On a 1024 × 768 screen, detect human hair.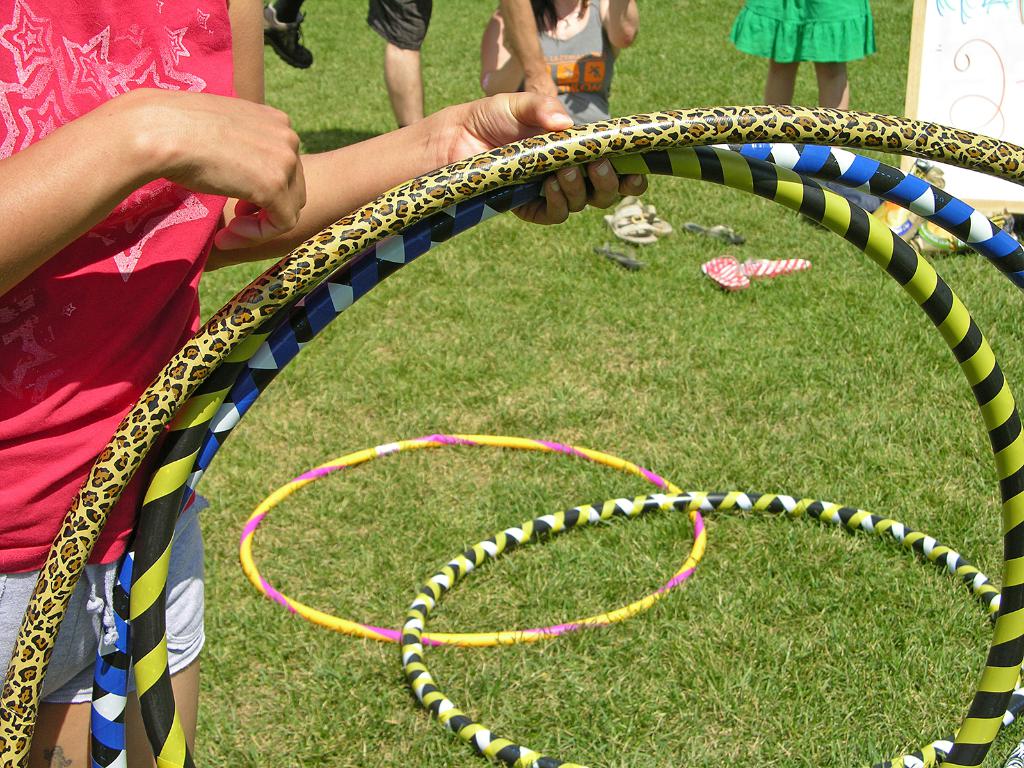
BBox(528, 0, 589, 42).
